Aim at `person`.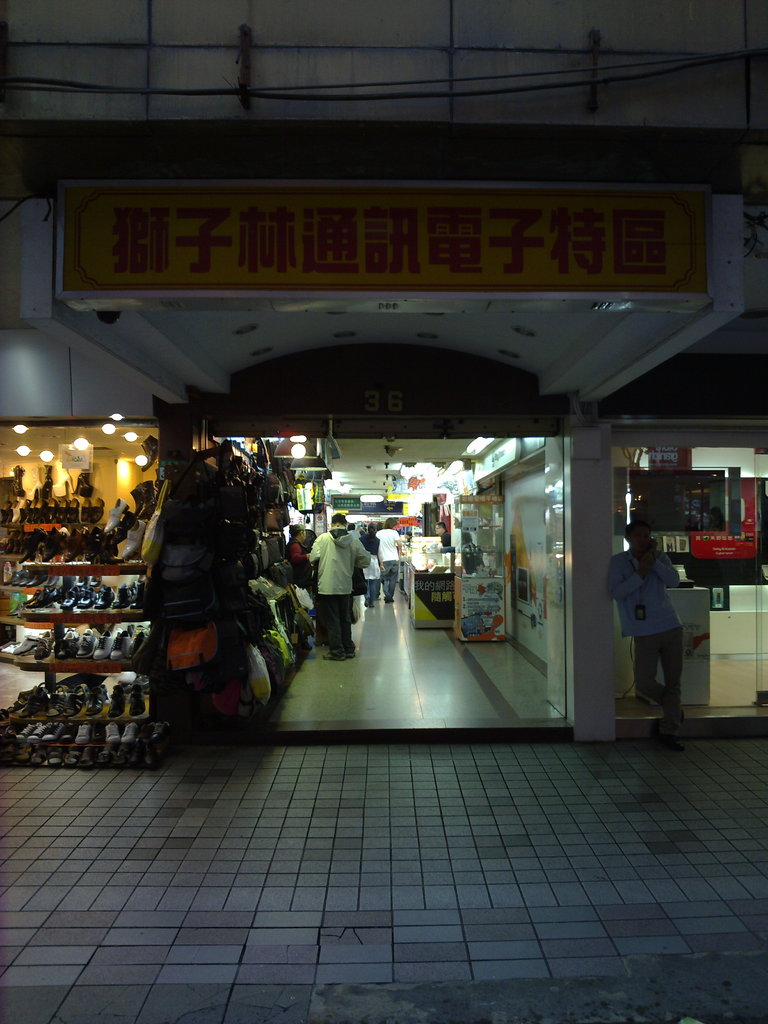
Aimed at [x1=300, y1=505, x2=375, y2=655].
